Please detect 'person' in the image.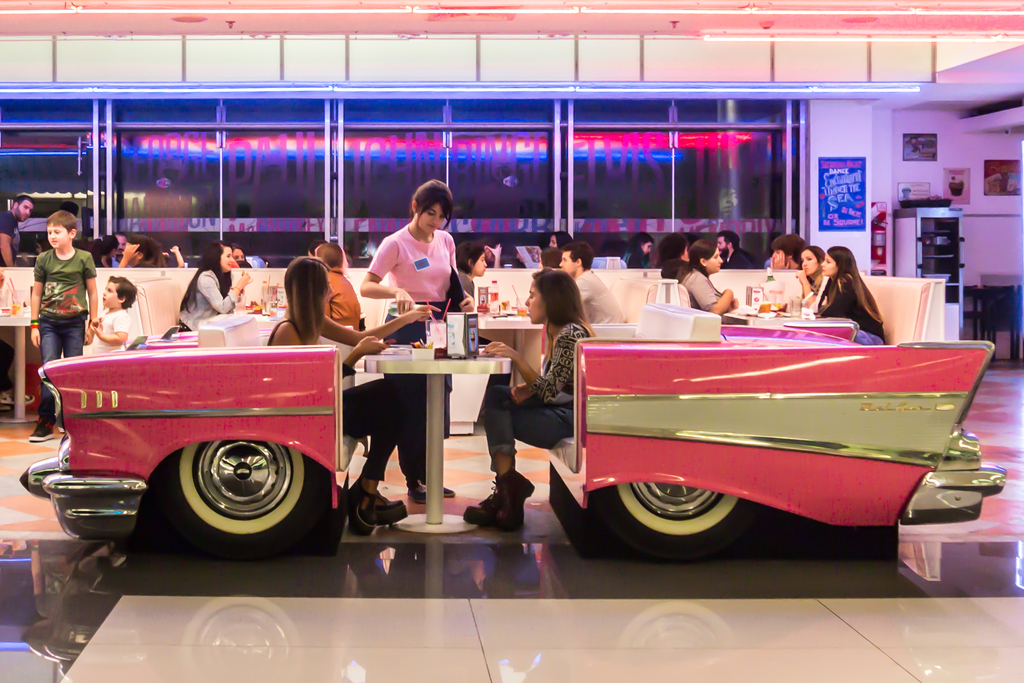
left=662, top=253, right=683, bottom=279.
